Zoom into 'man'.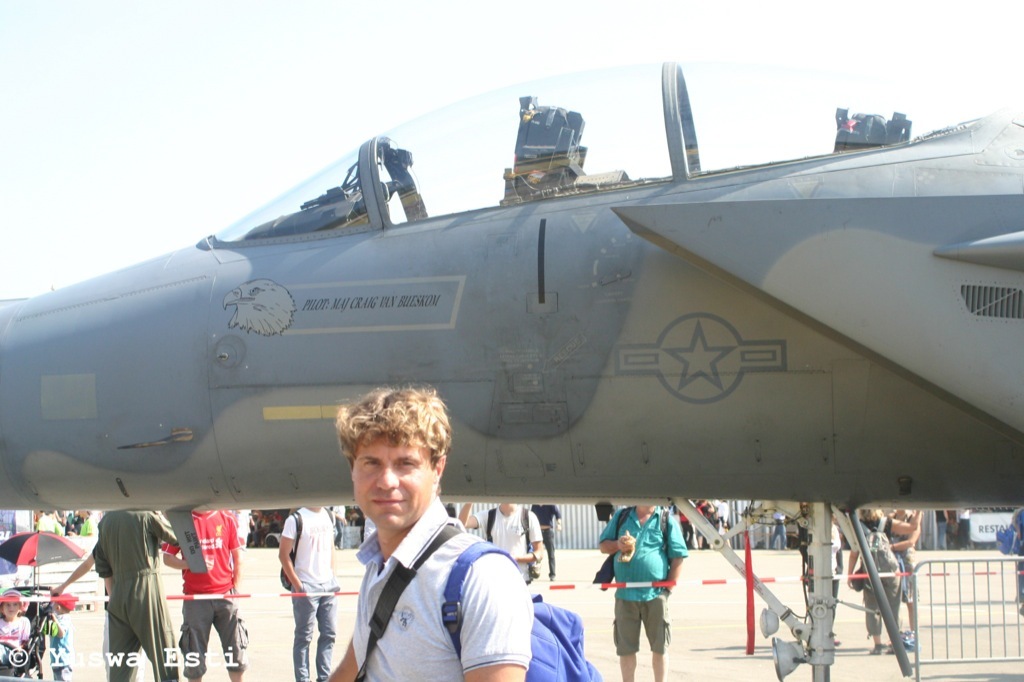
Zoom target: BBox(299, 394, 546, 681).
